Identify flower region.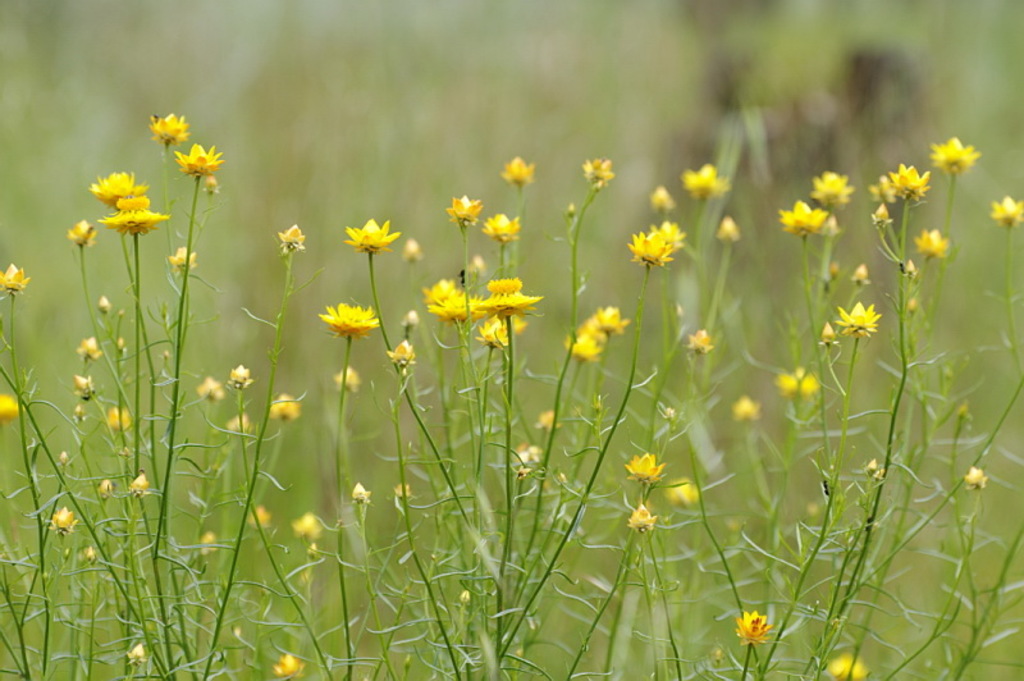
Region: 622,451,658,477.
